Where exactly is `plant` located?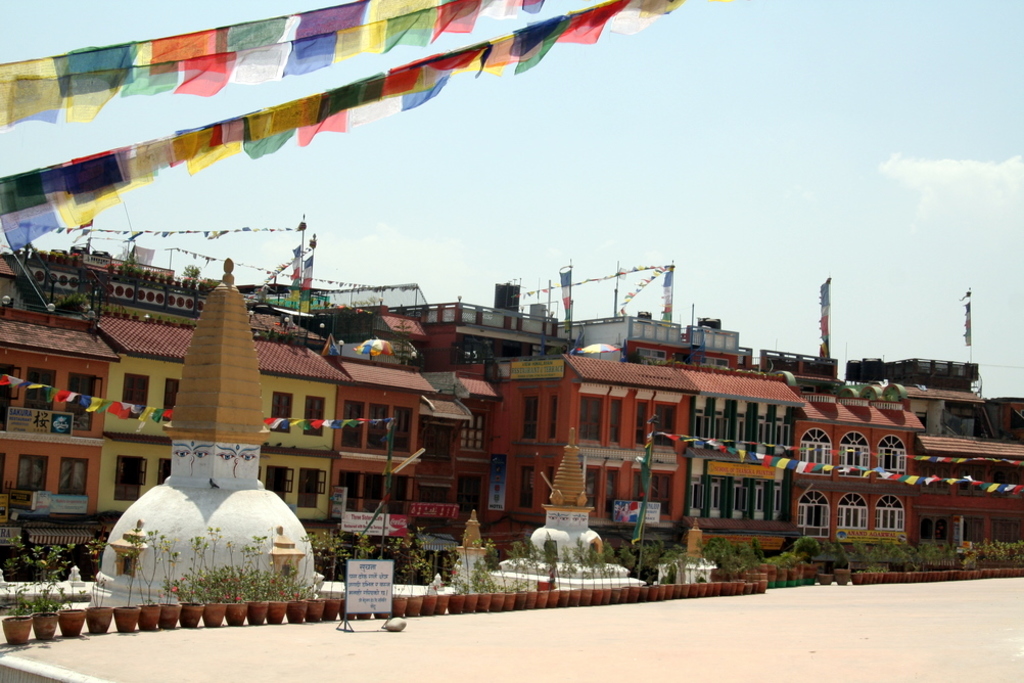
Its bounding box is region(355, 523, 390, 624).
